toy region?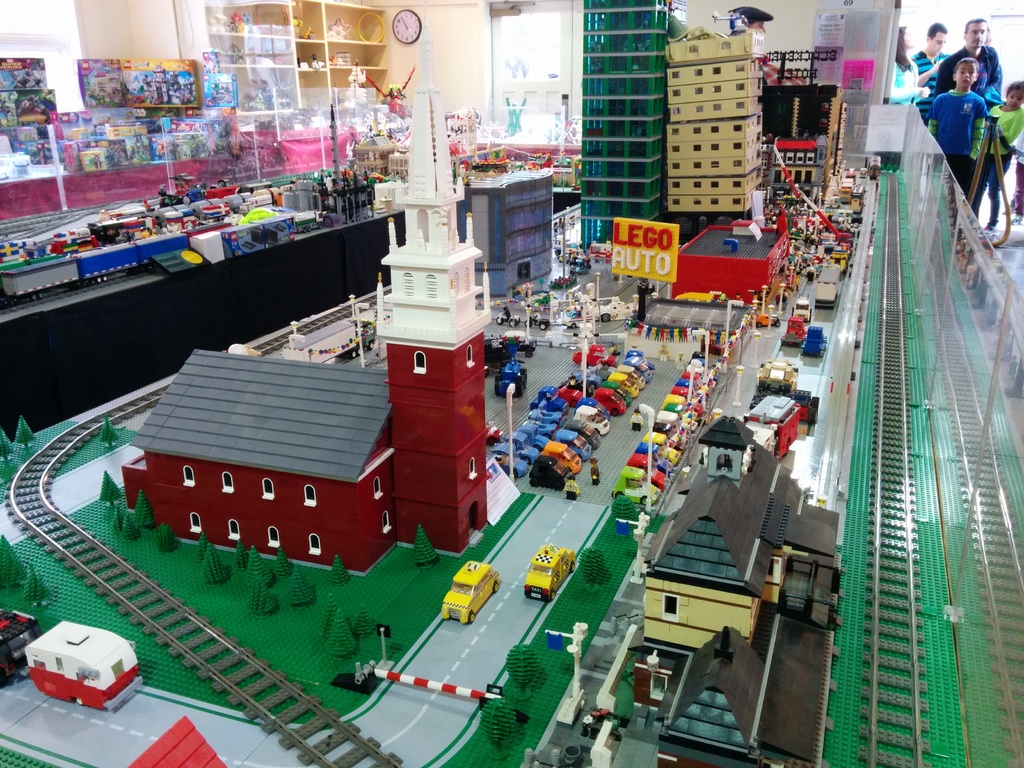
493,305,518,324
